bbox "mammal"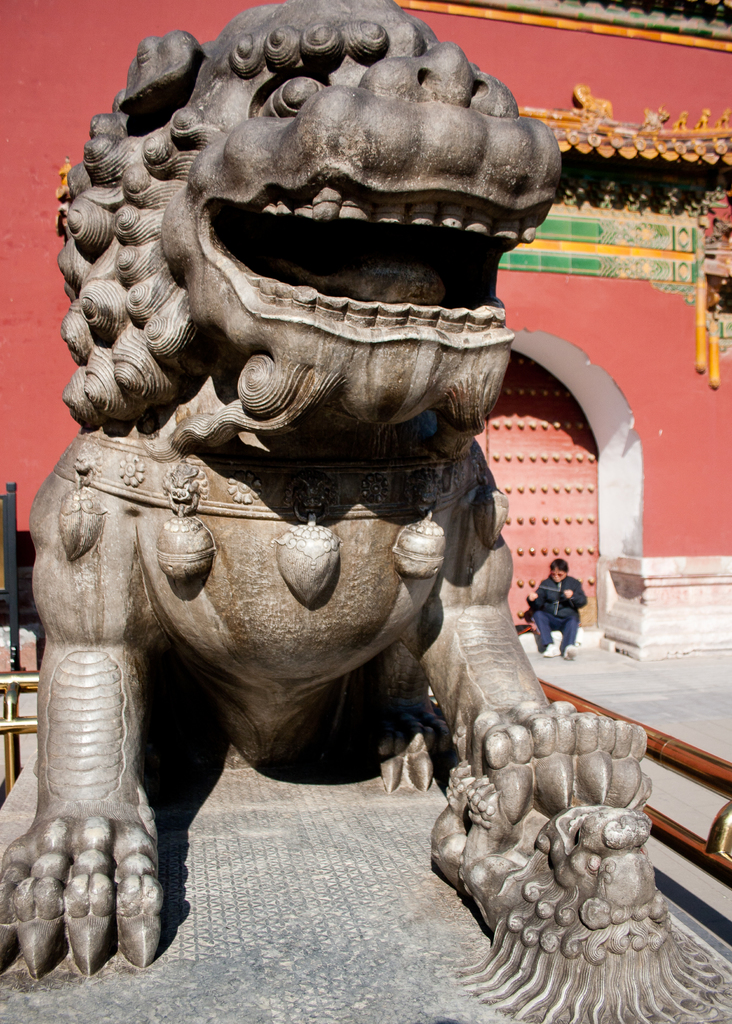
box(4, 0, 731, 1023)
